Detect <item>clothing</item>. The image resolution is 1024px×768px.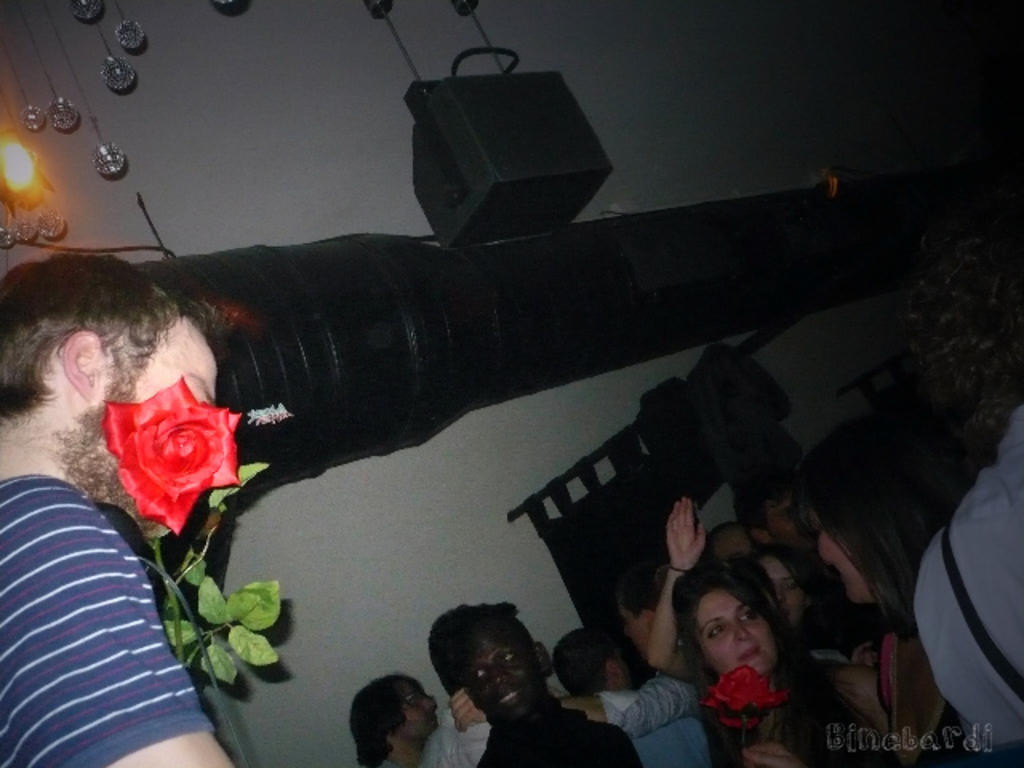
x1=914 y1=408 x2=1022 y2=766.
